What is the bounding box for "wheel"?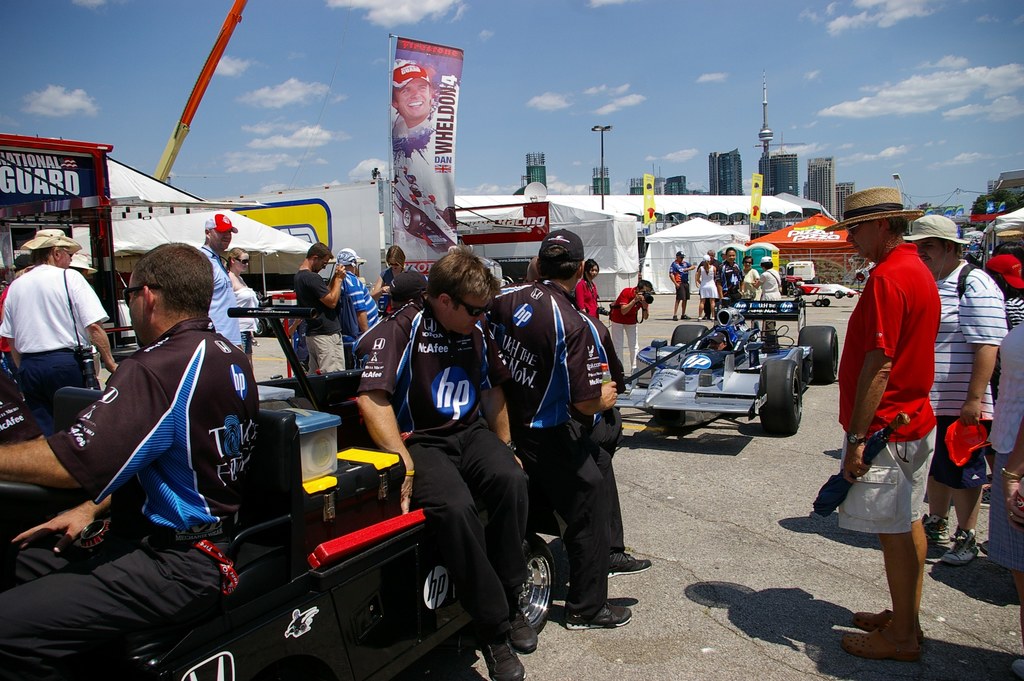
left=796, top=324, right=837, bottom=382.
